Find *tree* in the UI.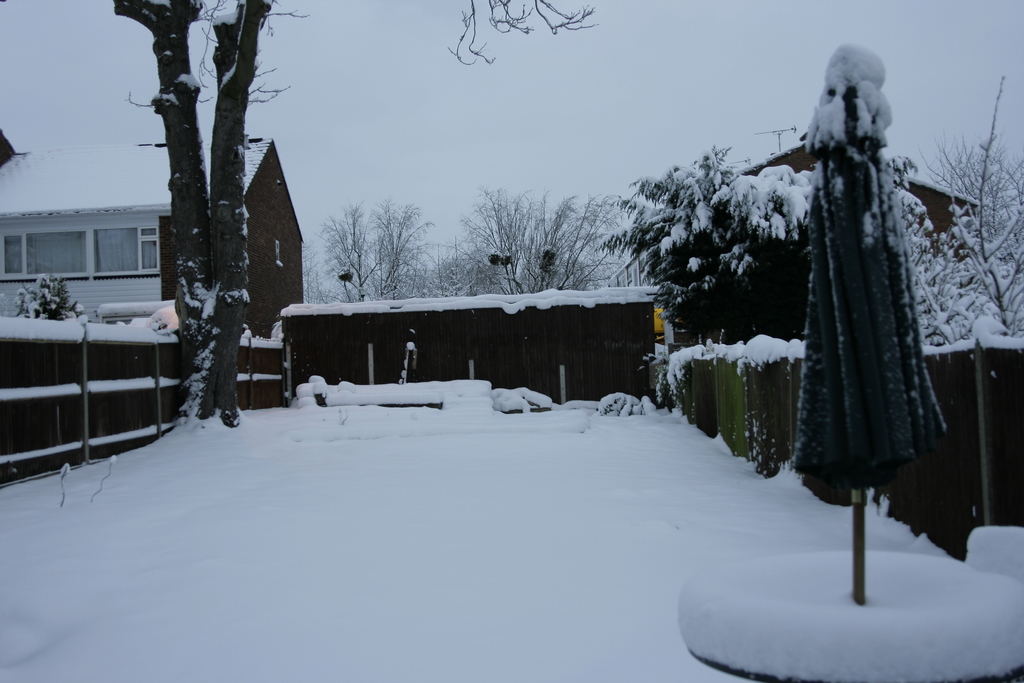
UI element at bbox=(109, 0, 261, 434).
